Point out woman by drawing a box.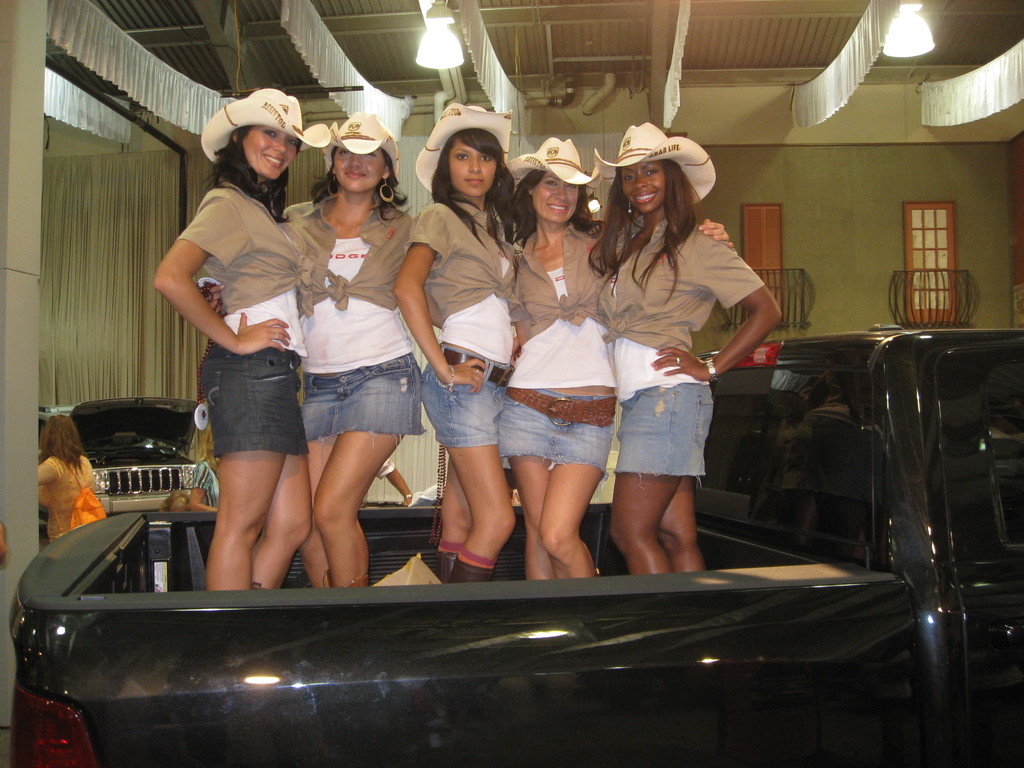
197/110/415/590.
